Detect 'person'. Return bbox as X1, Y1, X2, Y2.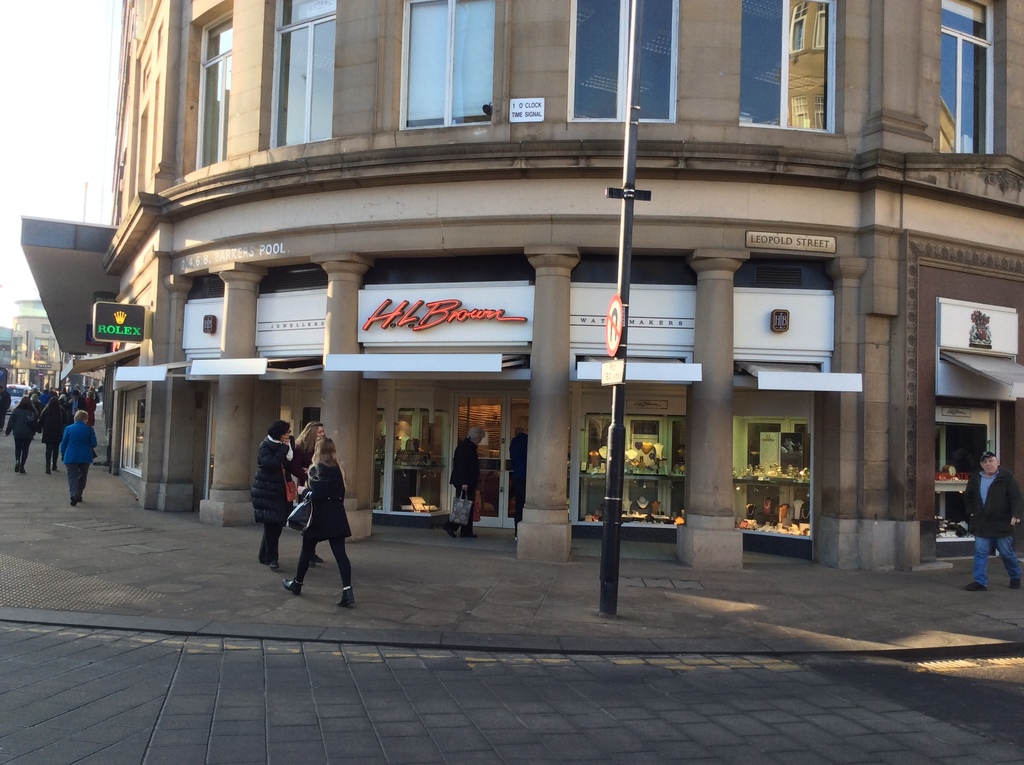
959, 456, 1023, 587.
